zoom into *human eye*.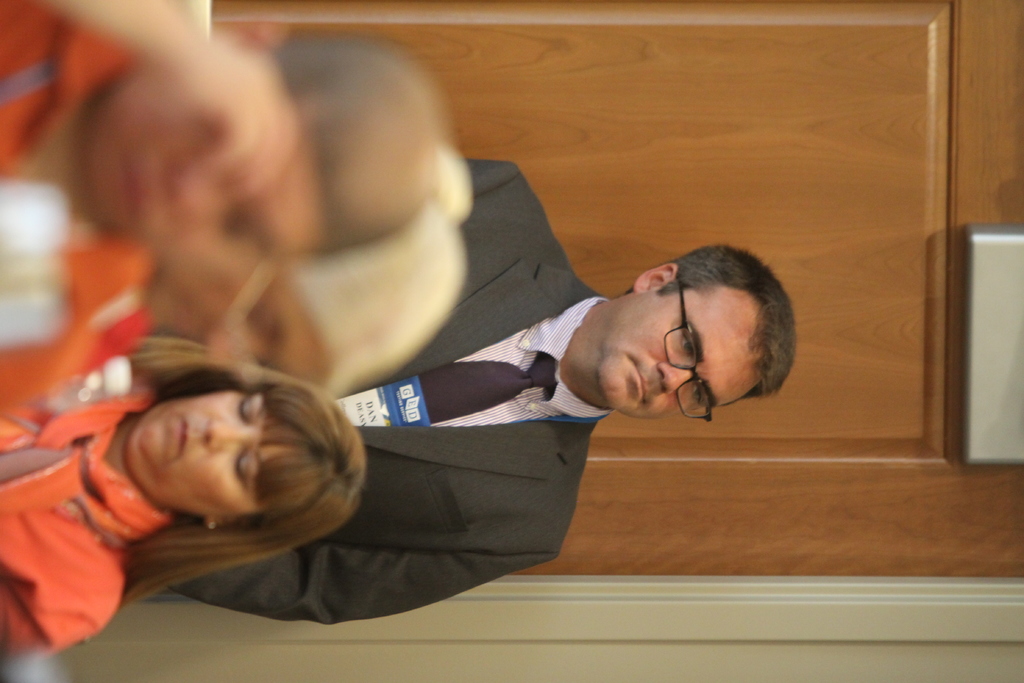
Zoom target: Rect(693, 383, 705, 408).
